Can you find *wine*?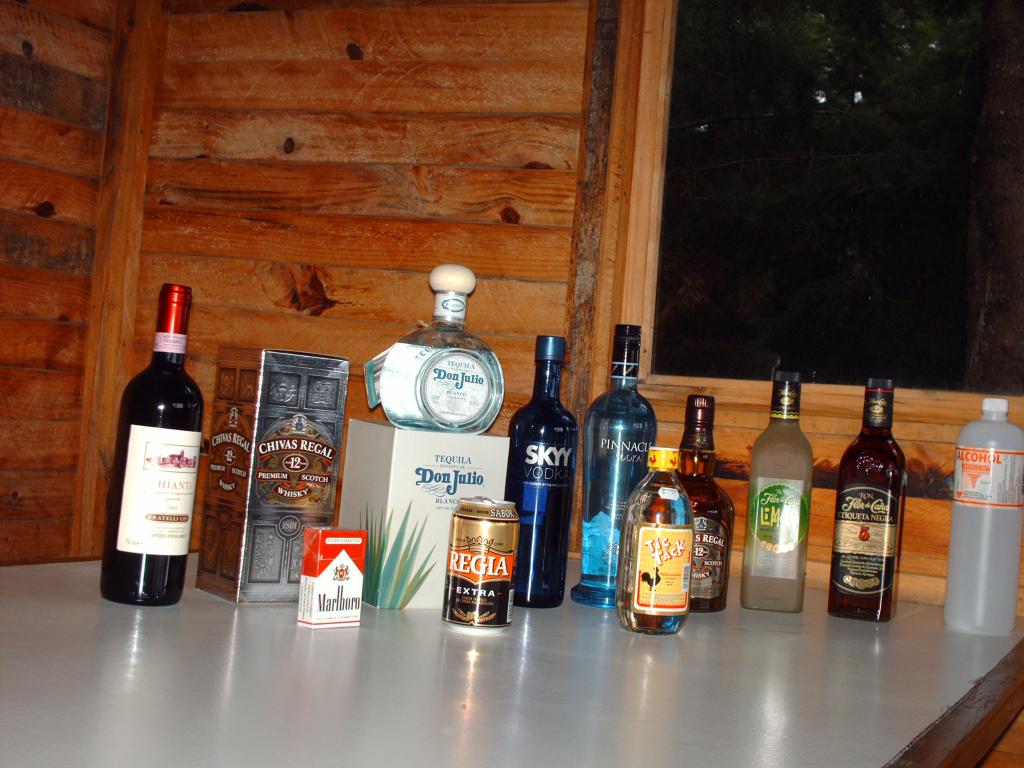
Yes, bounding box: 502/335/580/610.
